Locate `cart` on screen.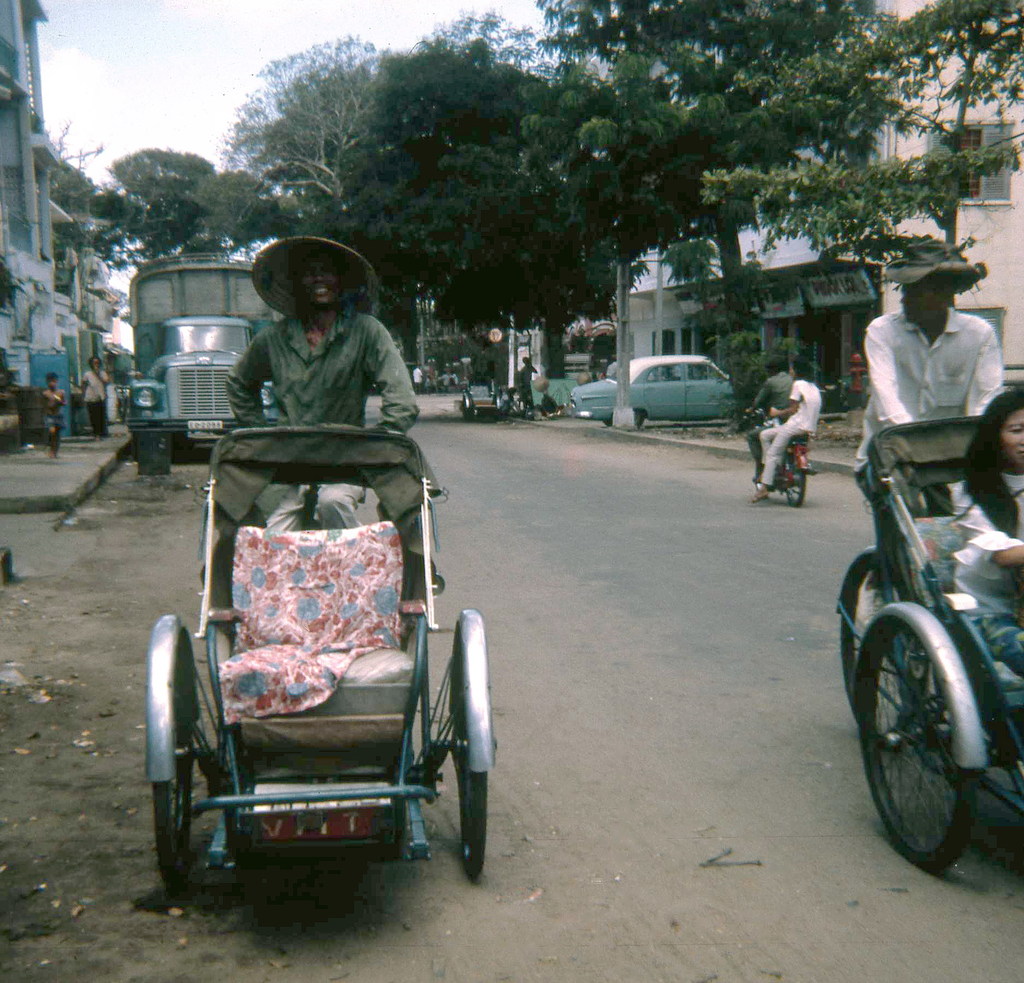
On screen at rect(461, 377, 506, 423).
